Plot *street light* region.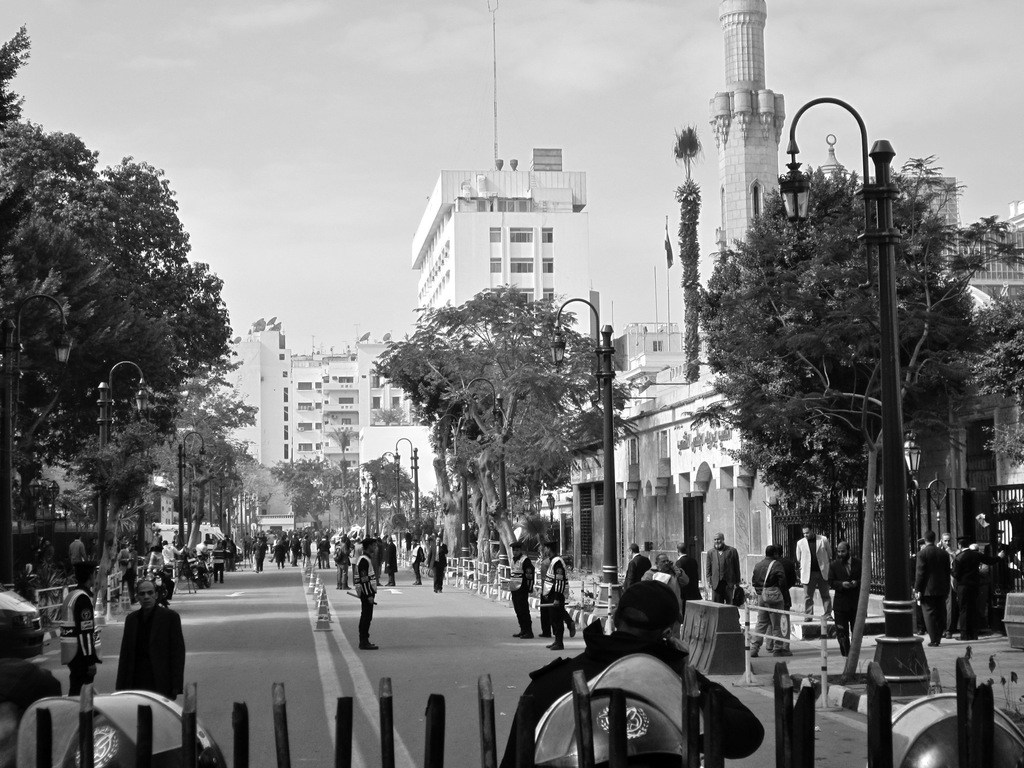
Plotted at x1=541, y1=295, x2=618, y2=631.
